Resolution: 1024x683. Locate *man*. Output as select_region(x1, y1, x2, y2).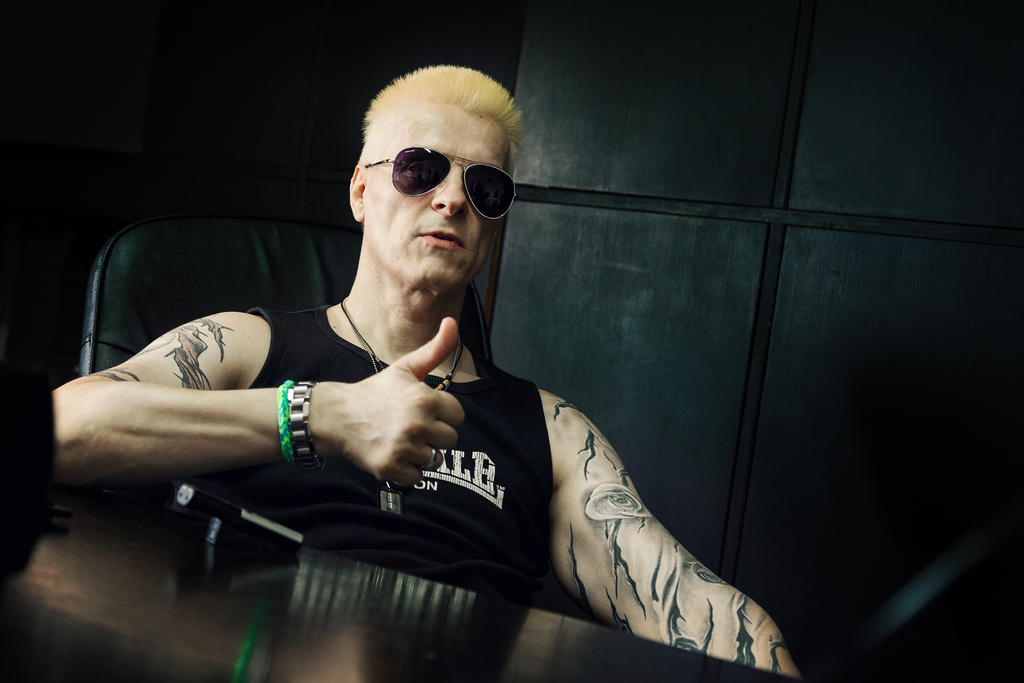
select_region(88, 69, 799, 643).
